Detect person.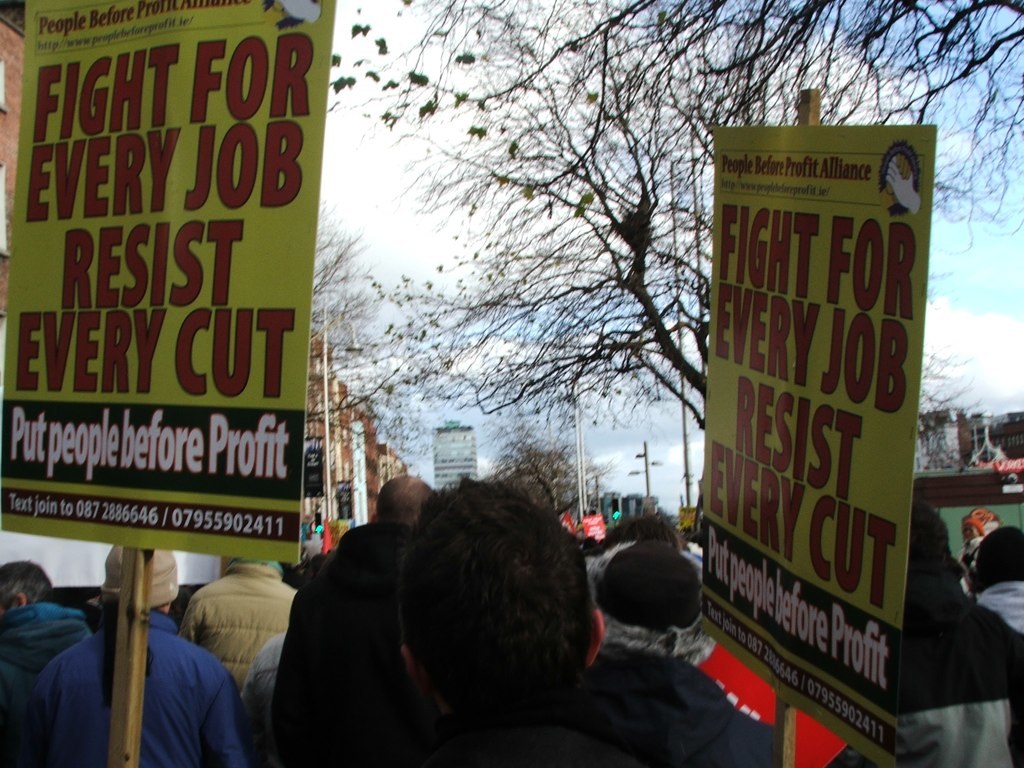
Detected at bbox=(385, 470, 620, 766).
